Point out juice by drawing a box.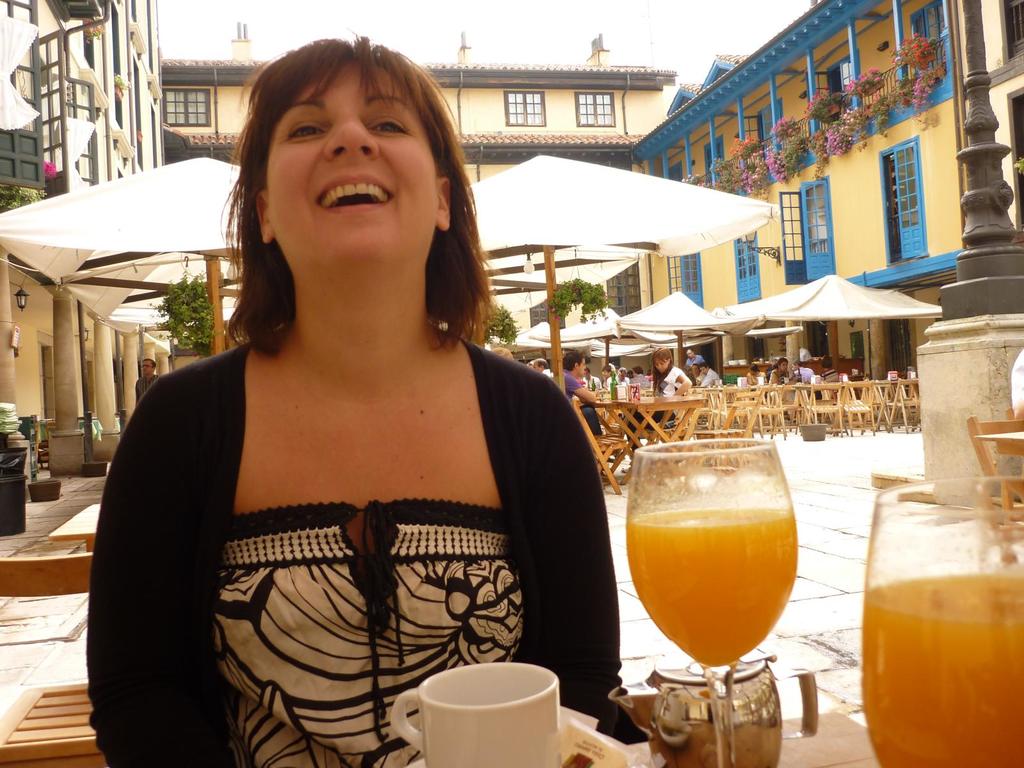
bbox(629, 503, 794, 667).
